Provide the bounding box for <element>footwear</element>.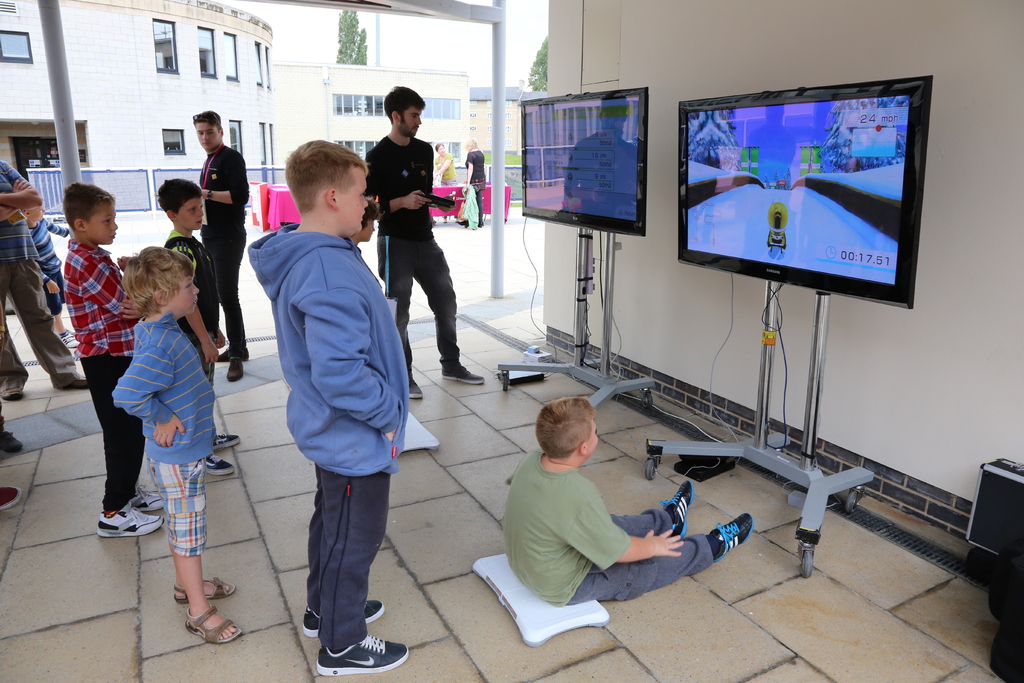
[173, 579, 233, 605].
